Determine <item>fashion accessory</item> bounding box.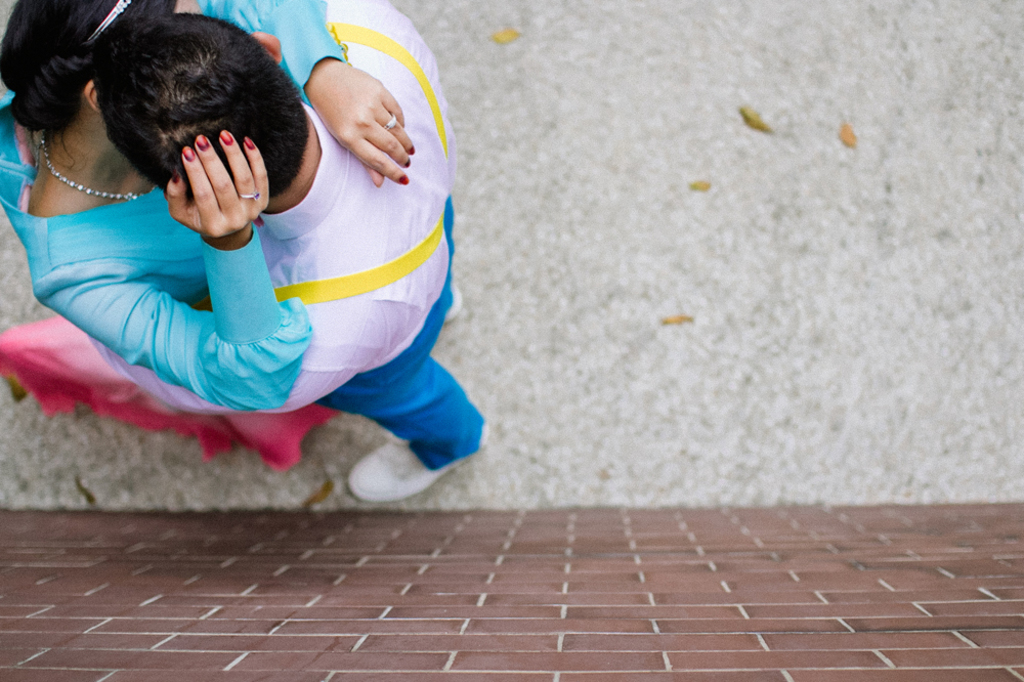
Determined: box(221, 130, 233, 144).
